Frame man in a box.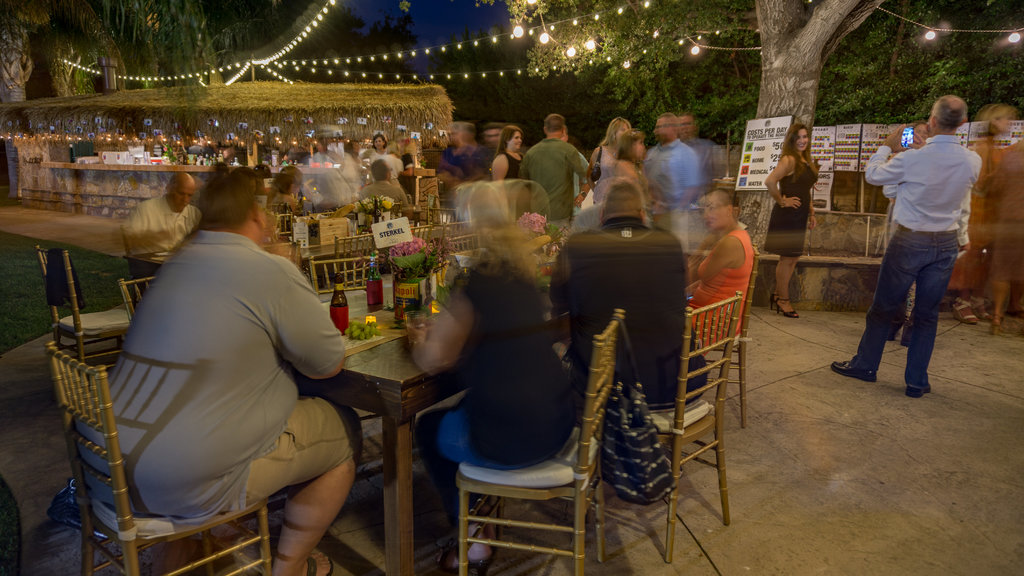
[left=73, top=172, right=362, bottom=575].
